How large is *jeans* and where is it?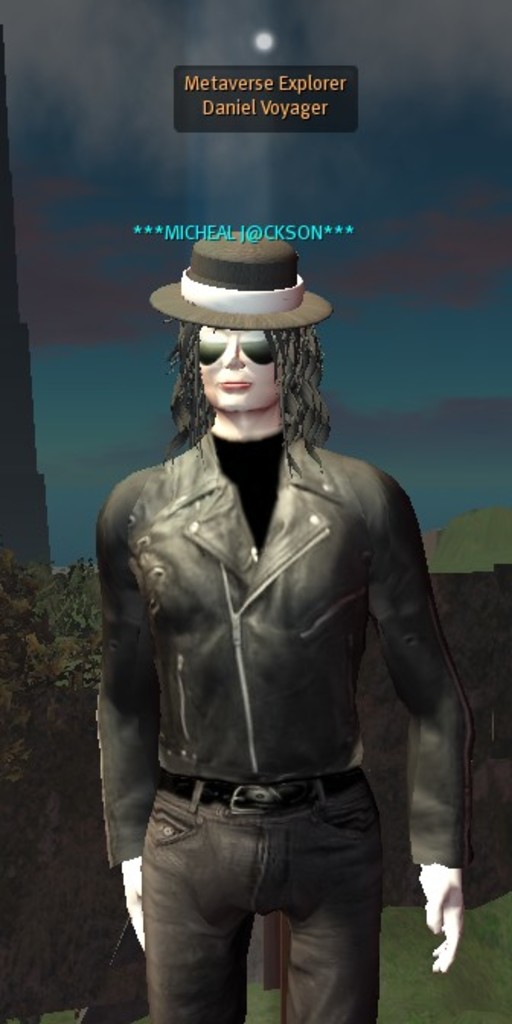
Bounding box: <bbox>123, 756, 407, 1021</bbox>.
